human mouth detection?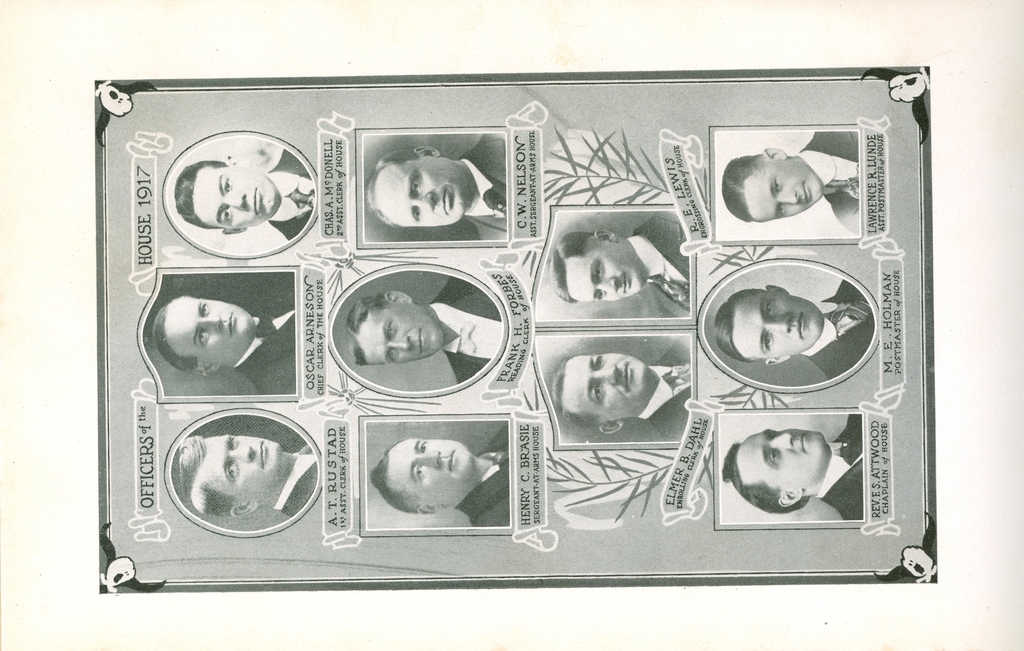
left=259, top=442, right=268, bottom=465
